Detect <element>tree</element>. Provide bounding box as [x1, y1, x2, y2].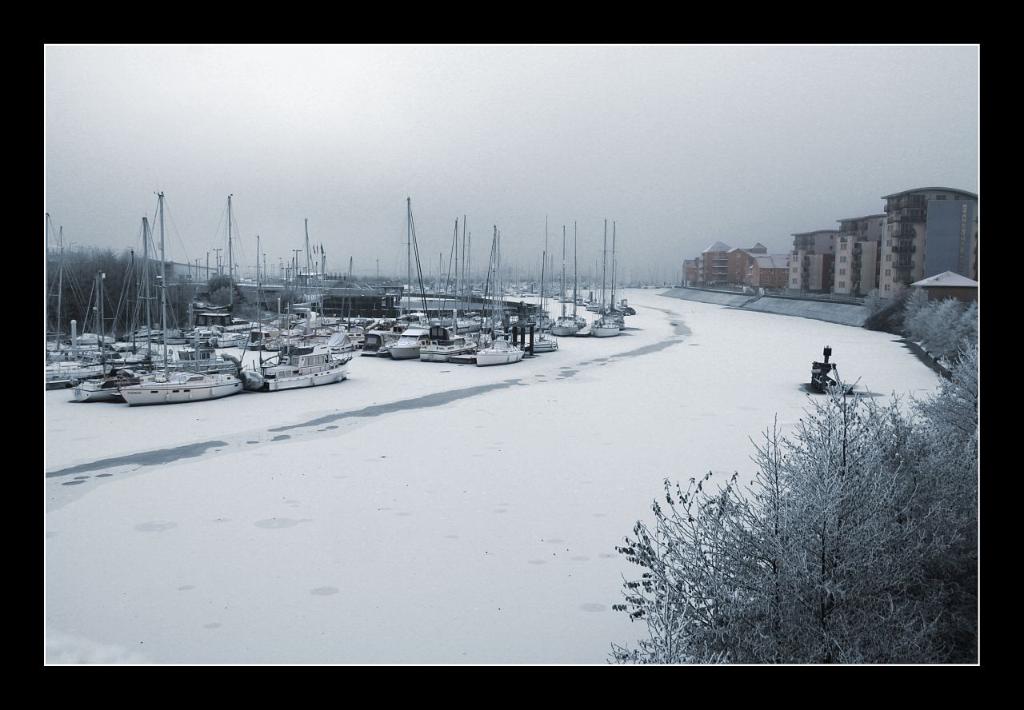
[932, 302, 979, 371].
